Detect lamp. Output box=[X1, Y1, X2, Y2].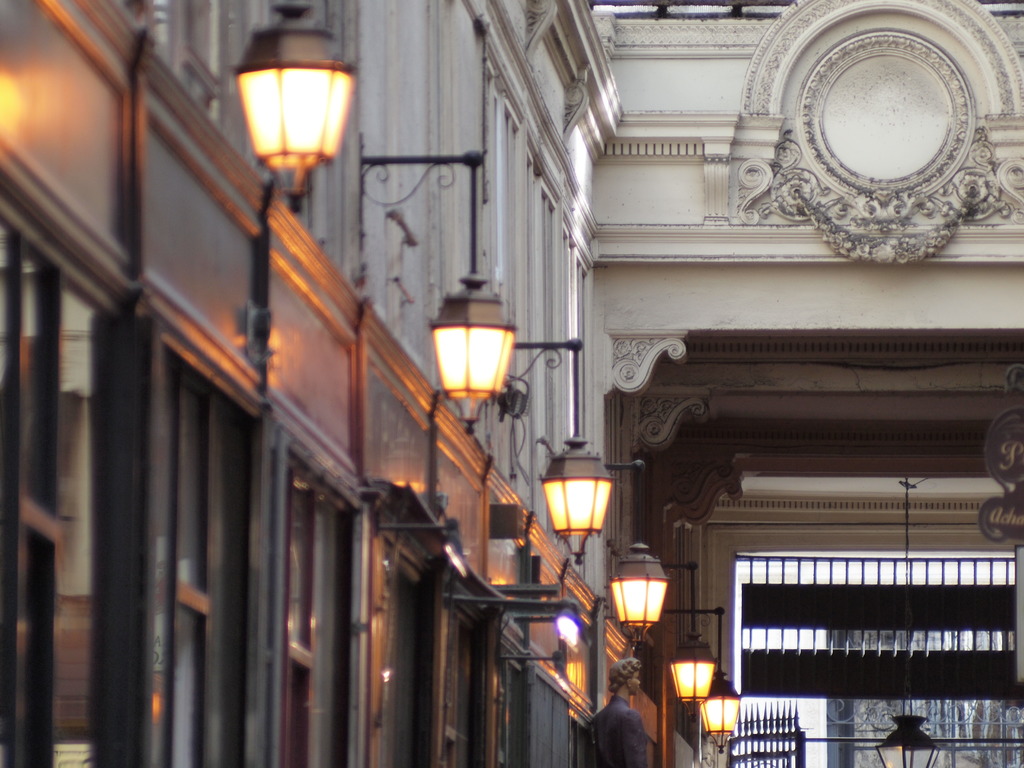
box=[358, 149, 520, 436].
